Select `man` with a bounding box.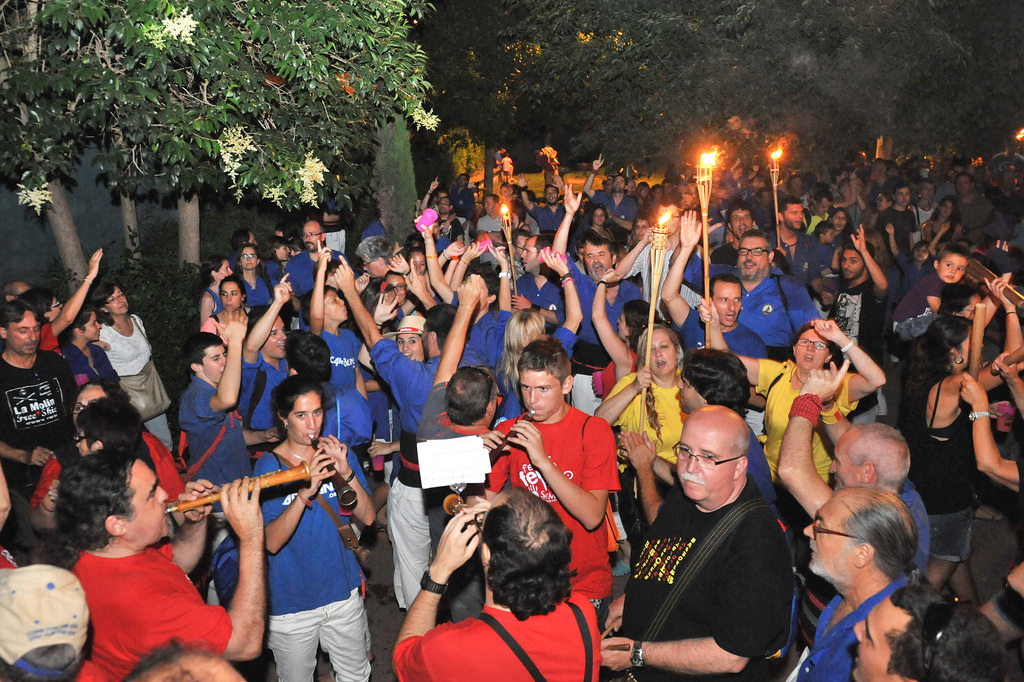
(x1=800, y1=220, x2=889, y2=363).
